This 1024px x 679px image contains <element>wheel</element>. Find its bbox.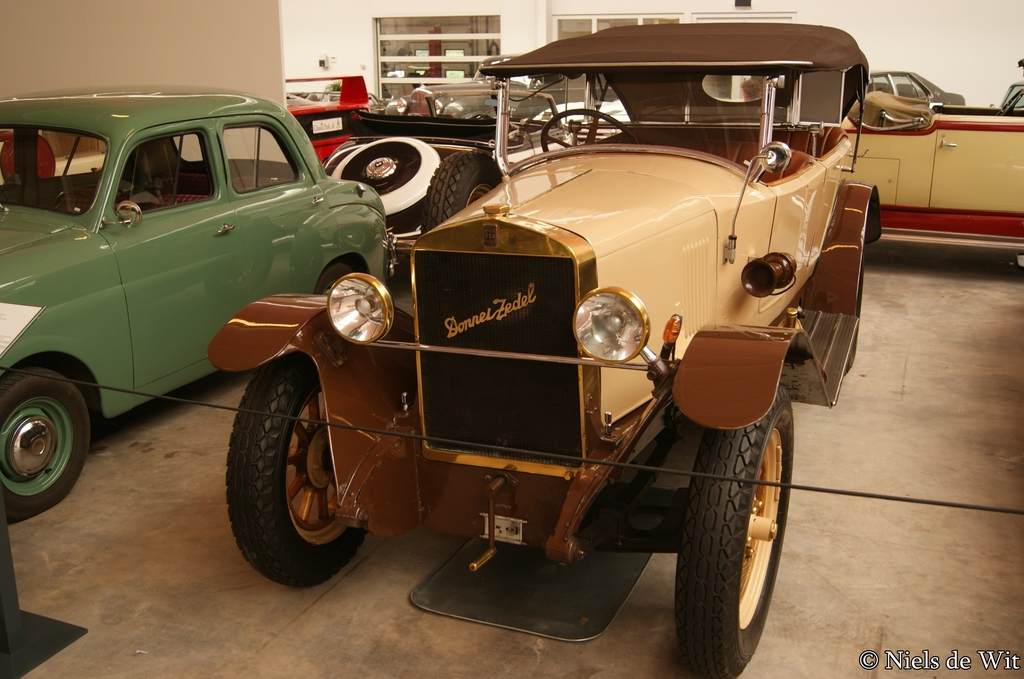
422:152:504:235.
